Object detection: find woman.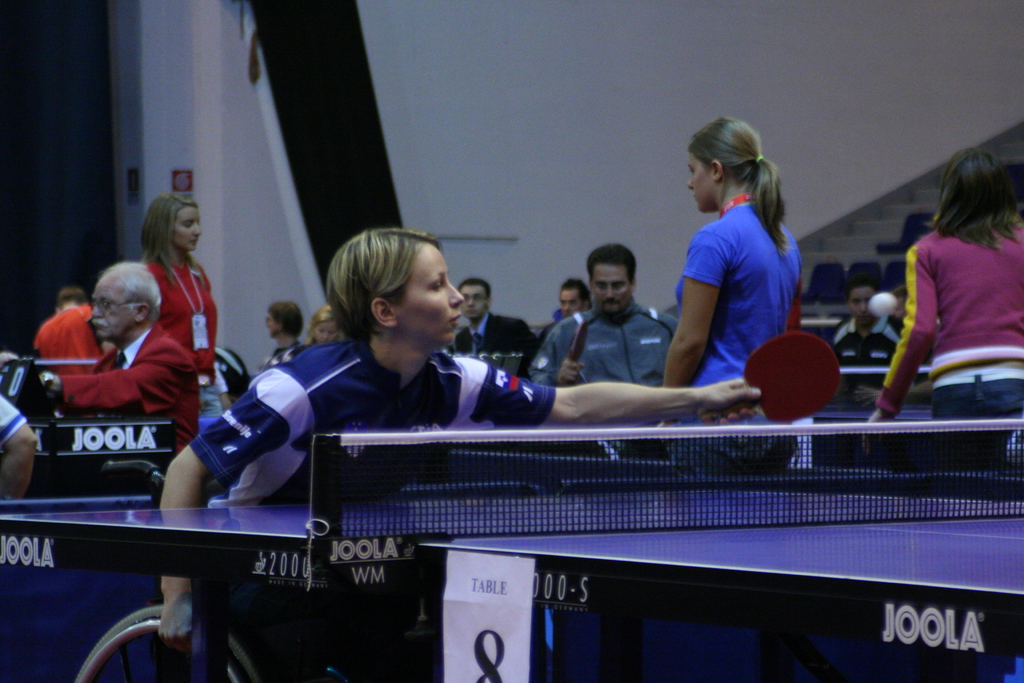
box=[132, 193, 218, 438].
